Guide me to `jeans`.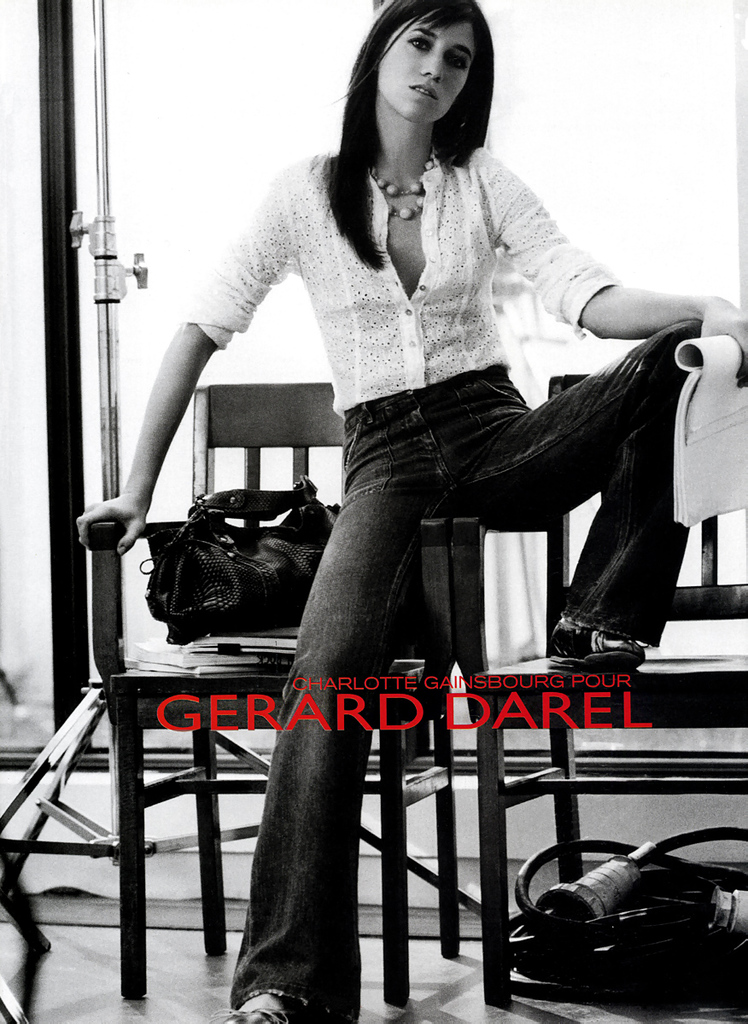
Guidance: bbox=(225, 310, 747, 1023).
